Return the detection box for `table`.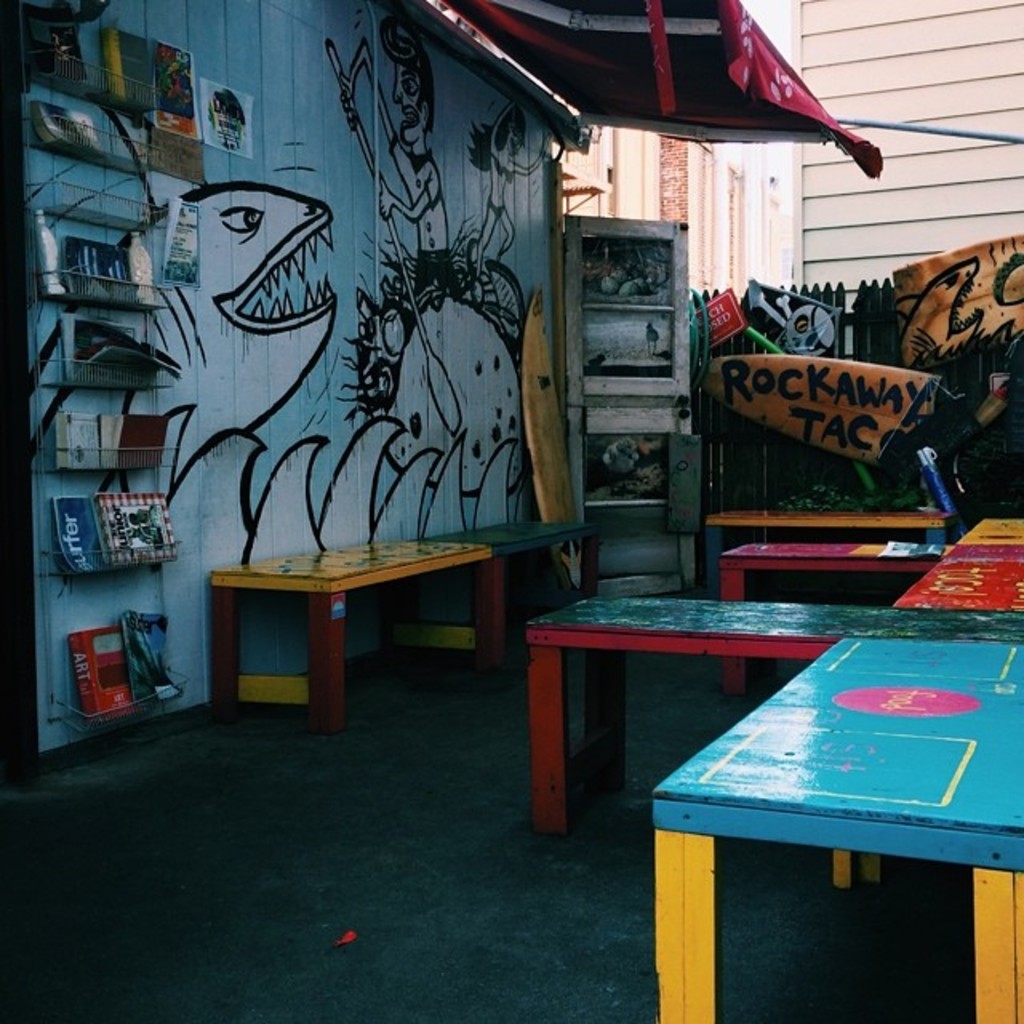
(left=653, top=627, right=1022, bottom=1022).
